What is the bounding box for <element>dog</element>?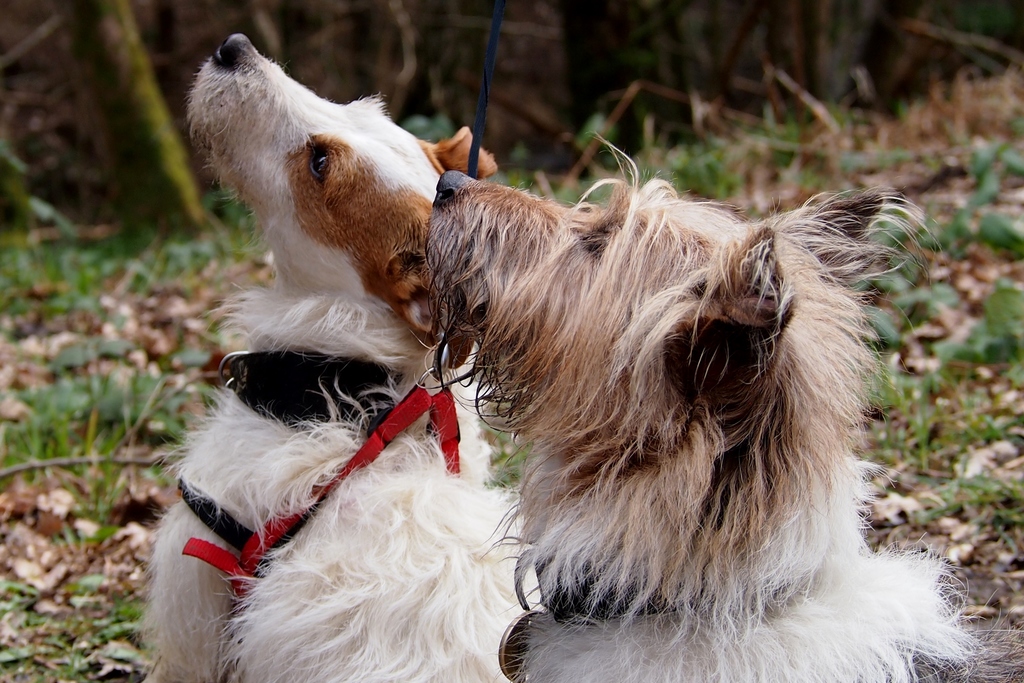
417:133:1023:682.
